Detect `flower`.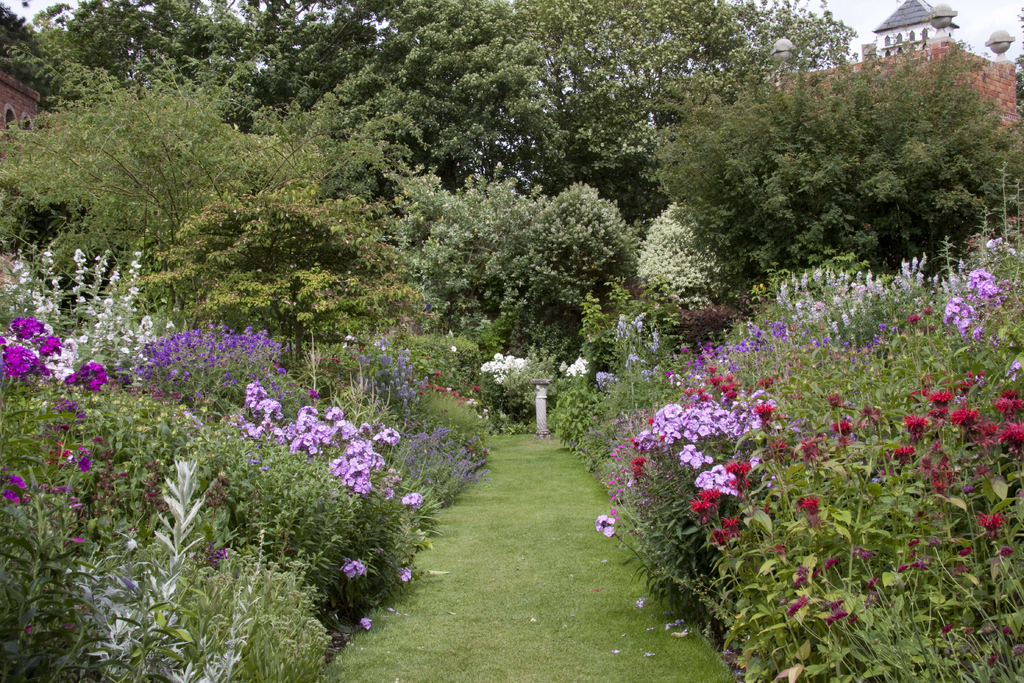
Detected at [left=4, top=484, right=24, bottom=504].
